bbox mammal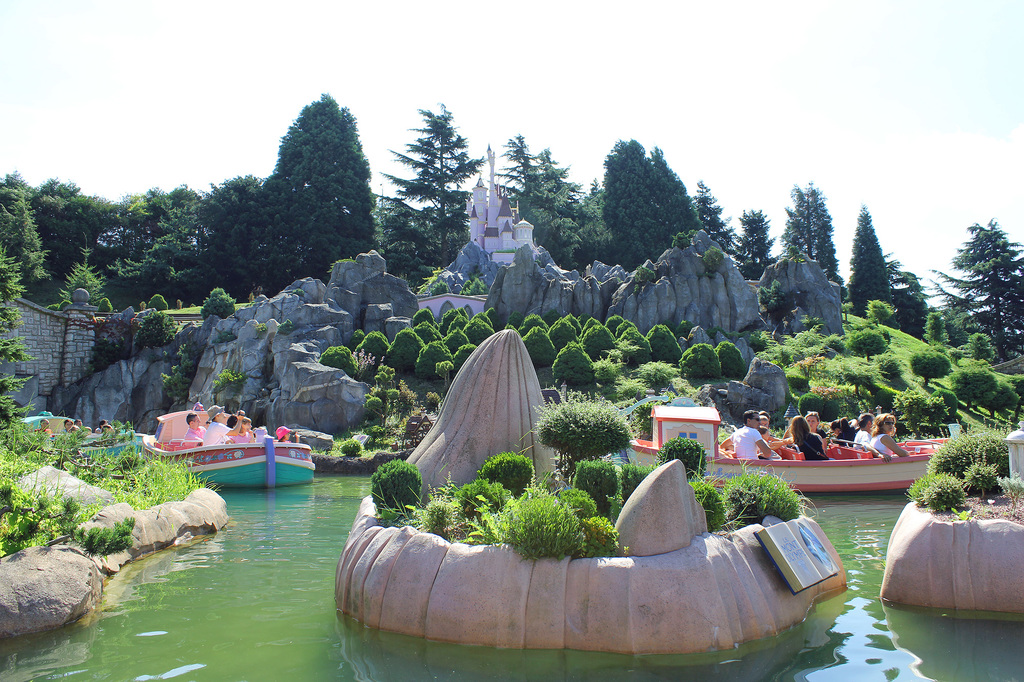
(x1=720, y1=404, x2=770, y2=458)
